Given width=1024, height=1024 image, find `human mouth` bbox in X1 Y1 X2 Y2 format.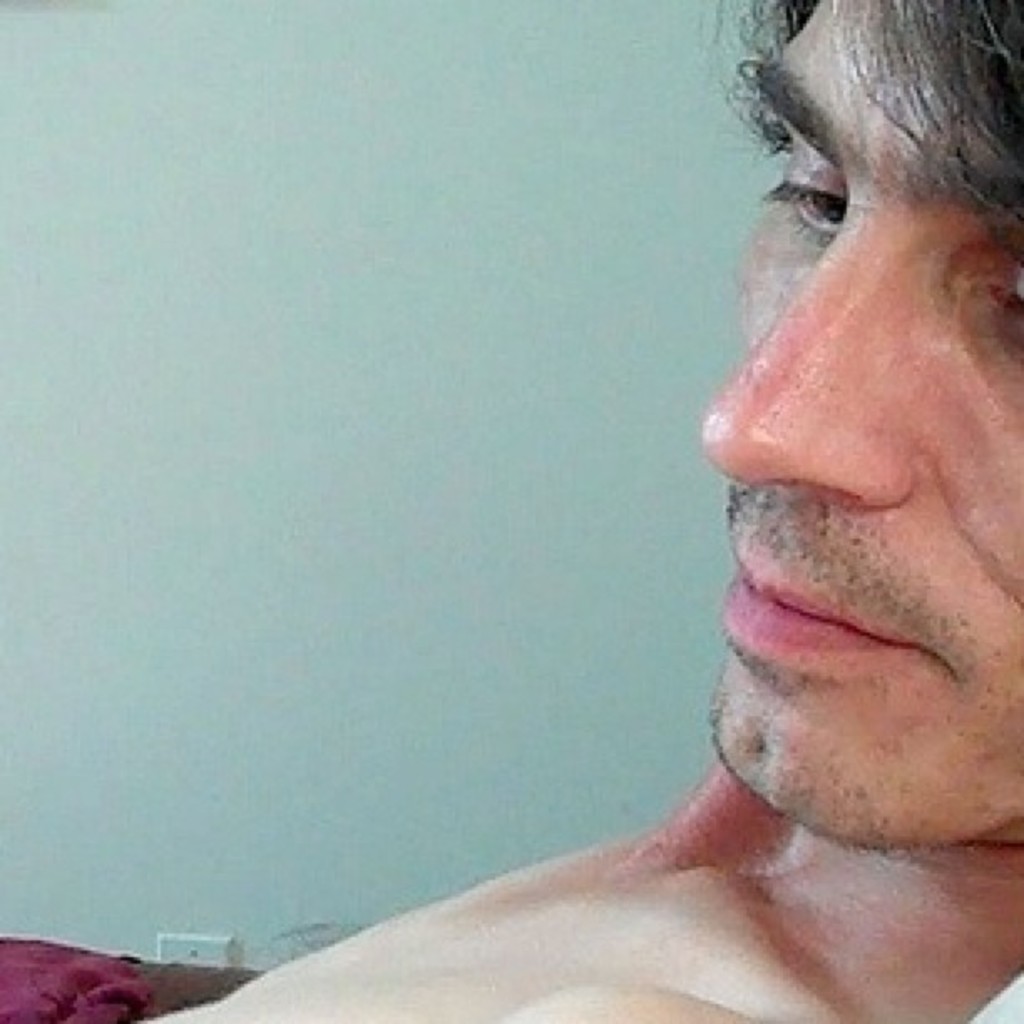
689 499 959 688.
